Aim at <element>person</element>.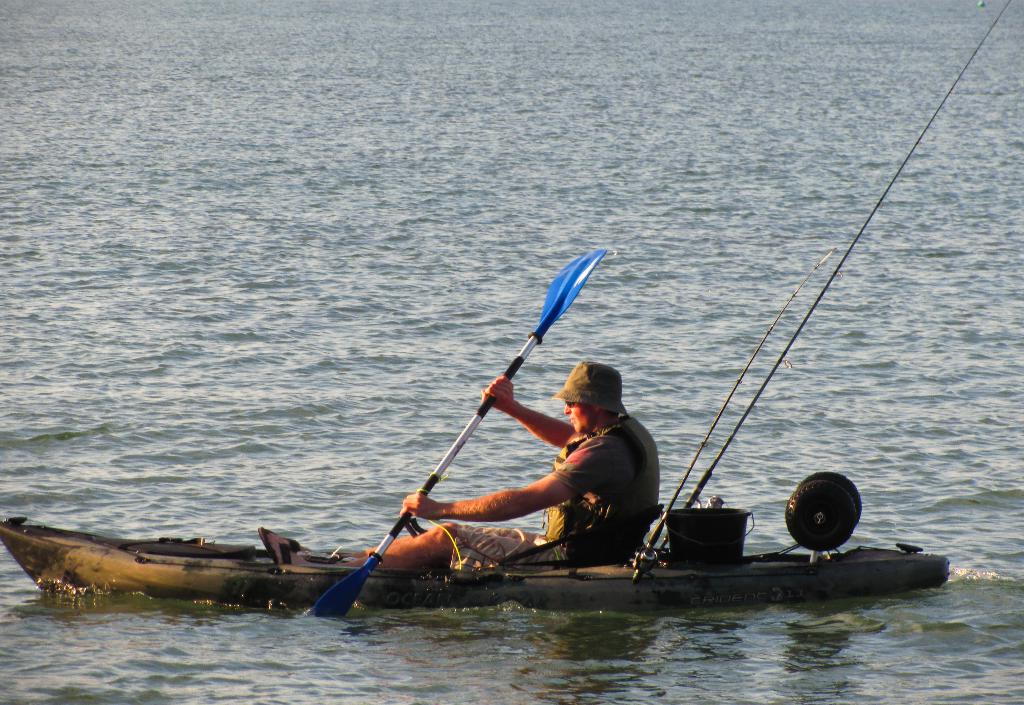
Aimed at {"left": 263, "top": 357, "right": 659, "bottom": 575}.
